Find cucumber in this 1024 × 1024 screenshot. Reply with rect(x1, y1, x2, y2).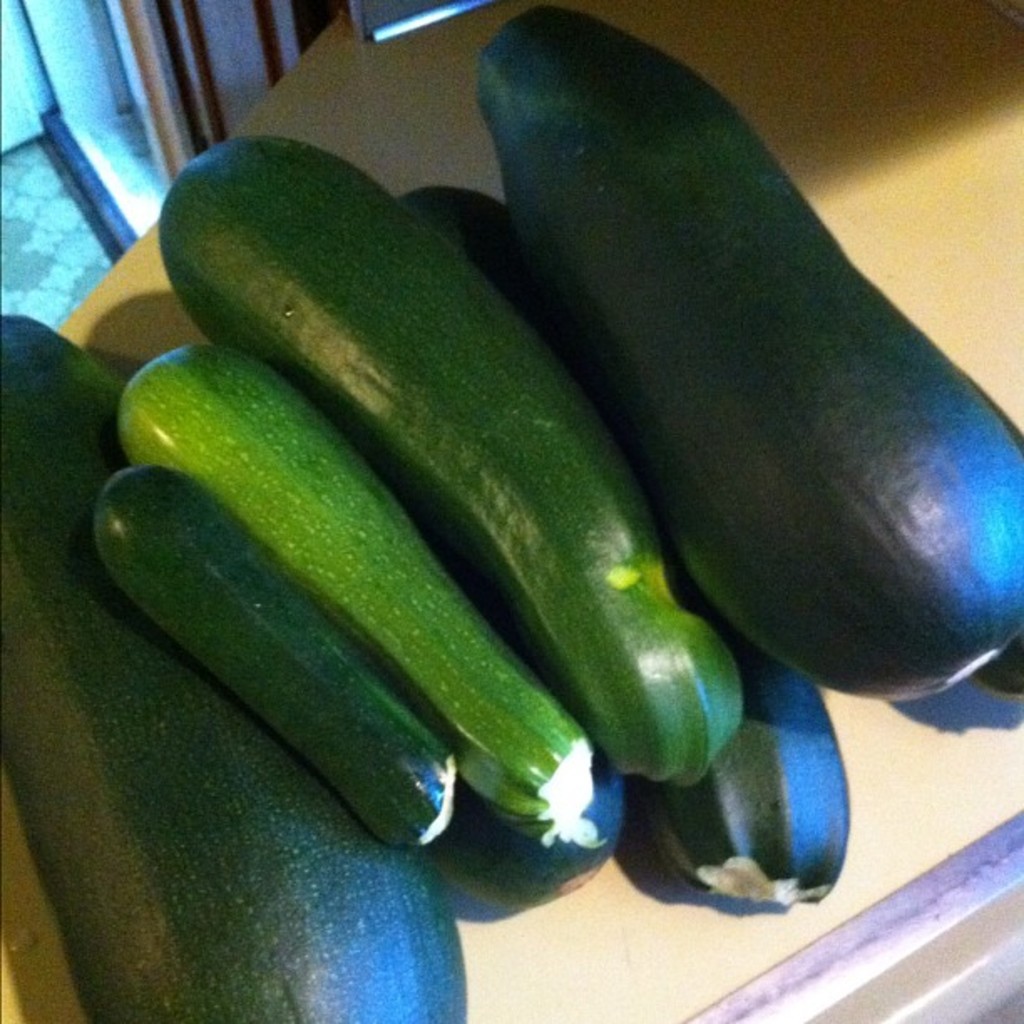
rect(0, 313, 468, 1022).
